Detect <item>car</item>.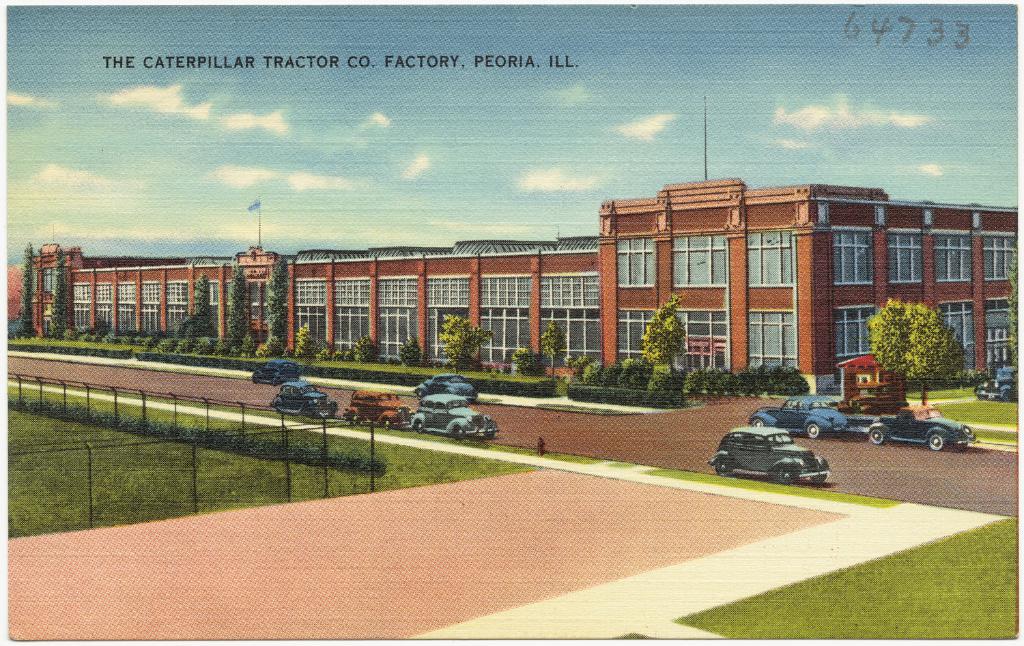
Detected at locate(868, 402, 977, 454).
